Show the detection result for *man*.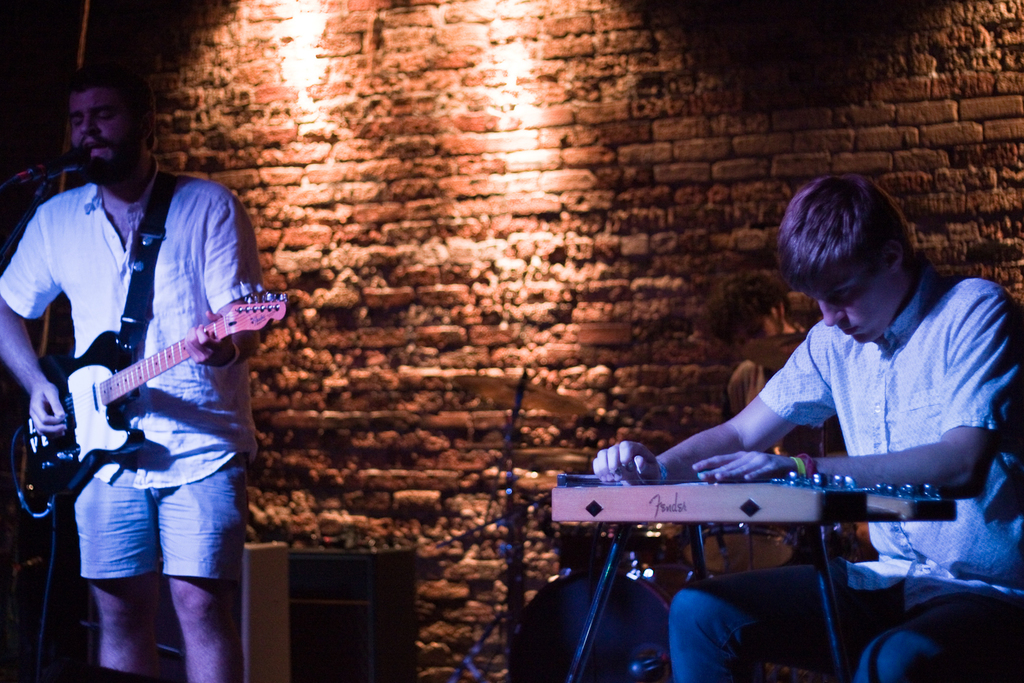
[589, 174, 1023, 682].
